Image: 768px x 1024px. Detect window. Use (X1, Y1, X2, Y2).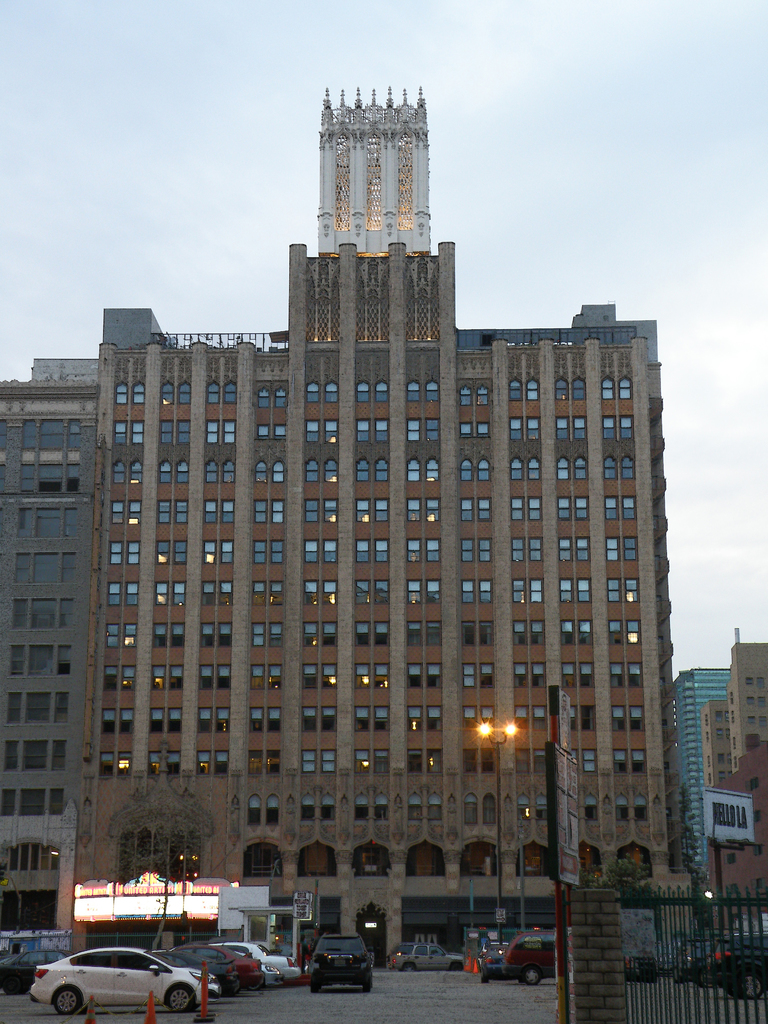
(5, 739, 21, 769).
